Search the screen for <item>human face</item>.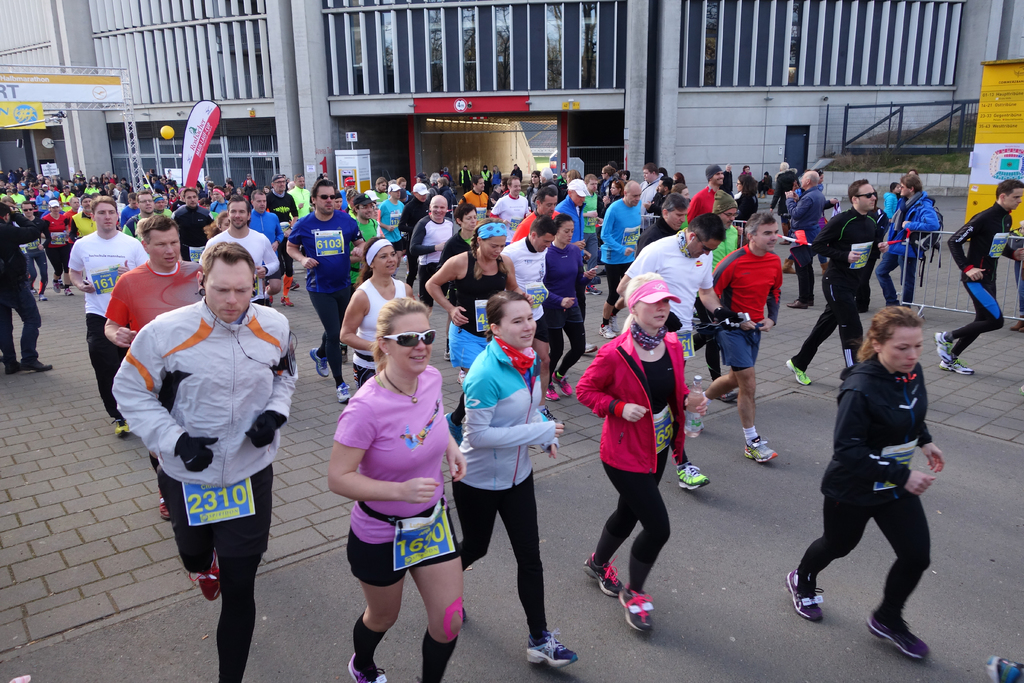
Found at pyautogui.locateOnScreen(140, 195, 152, 211).
